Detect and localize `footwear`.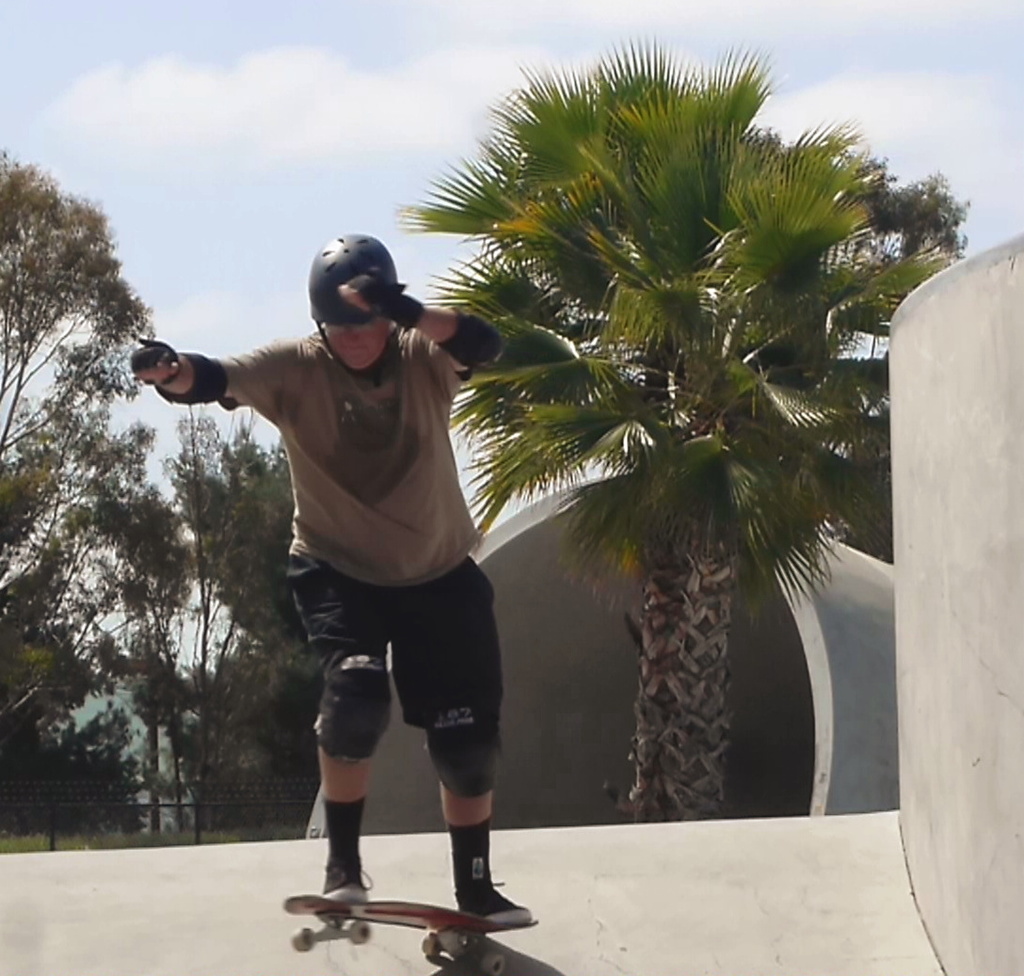
Localized at <bbox>327, 868, 386, 900</bbox>.
